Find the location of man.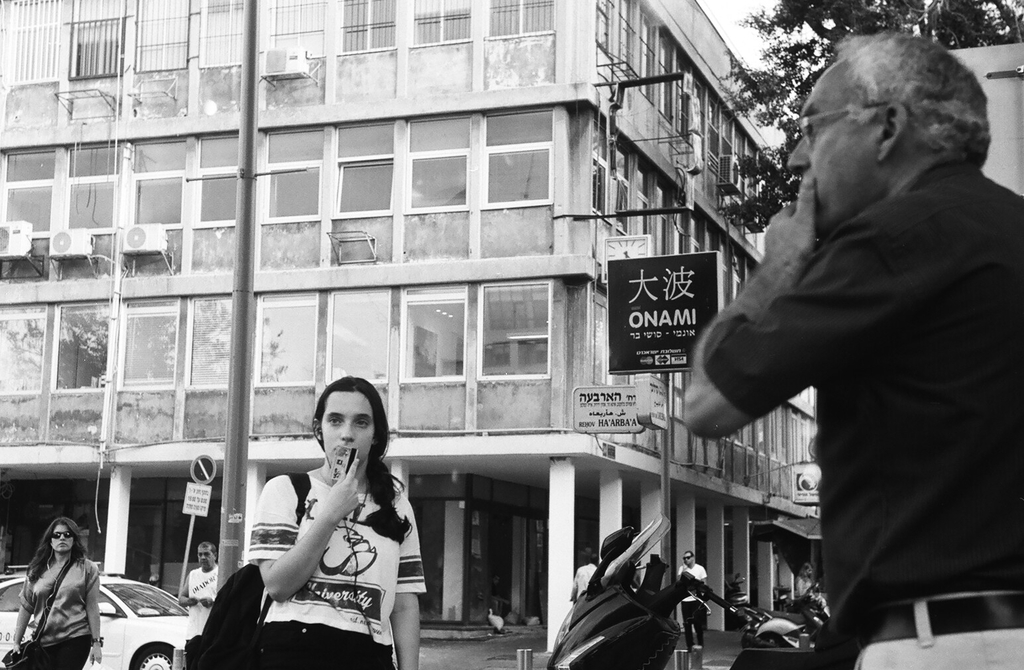
Location: [left=176, top=538, right=221, bottom=611].
